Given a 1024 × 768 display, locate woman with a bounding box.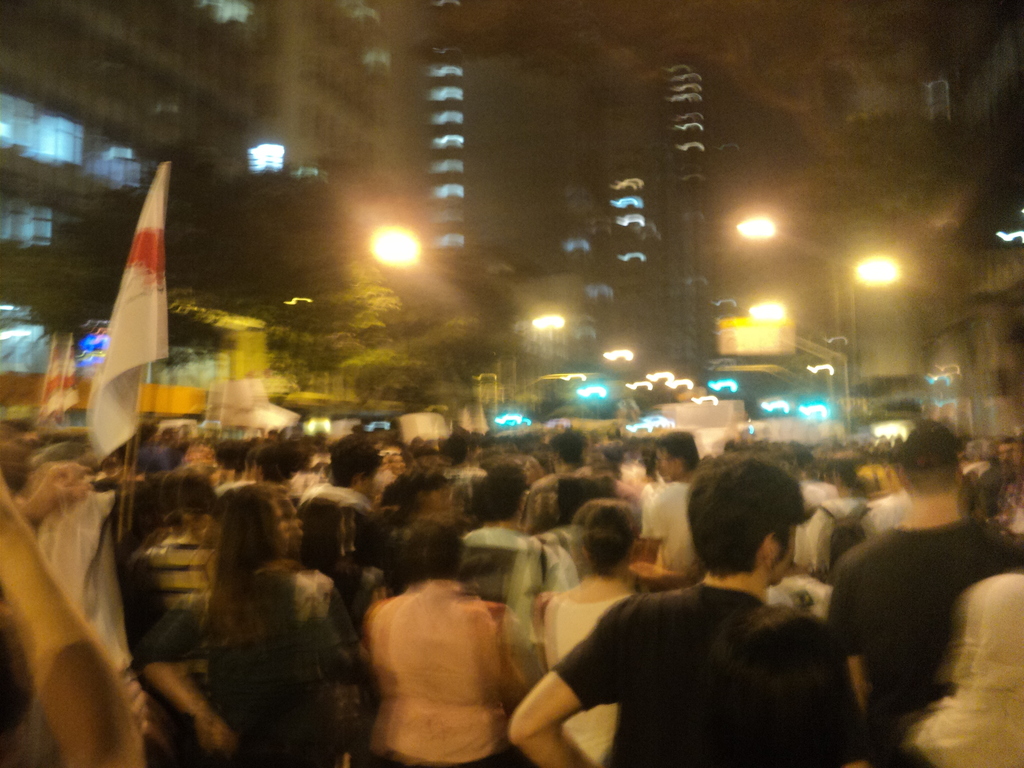
Located: 530,502,643,767.
